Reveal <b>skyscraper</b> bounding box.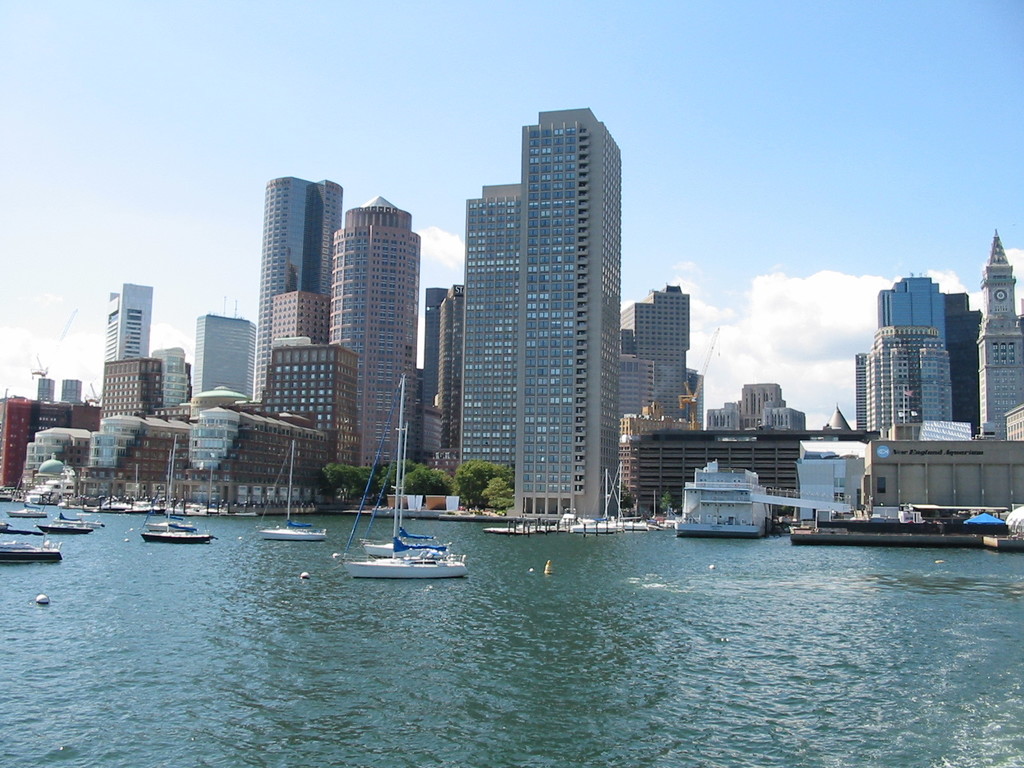
Revealed: x1=628 y1=282 x2=705 y2=421.
